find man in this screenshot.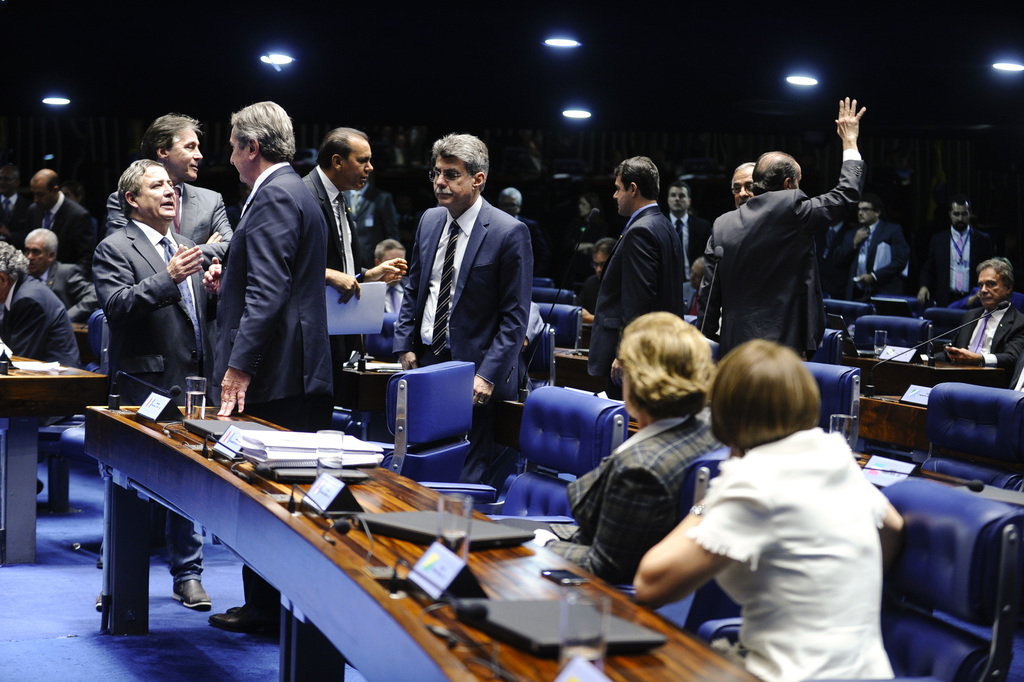
The bounding box for man is box(390, 134, 549, 441).
